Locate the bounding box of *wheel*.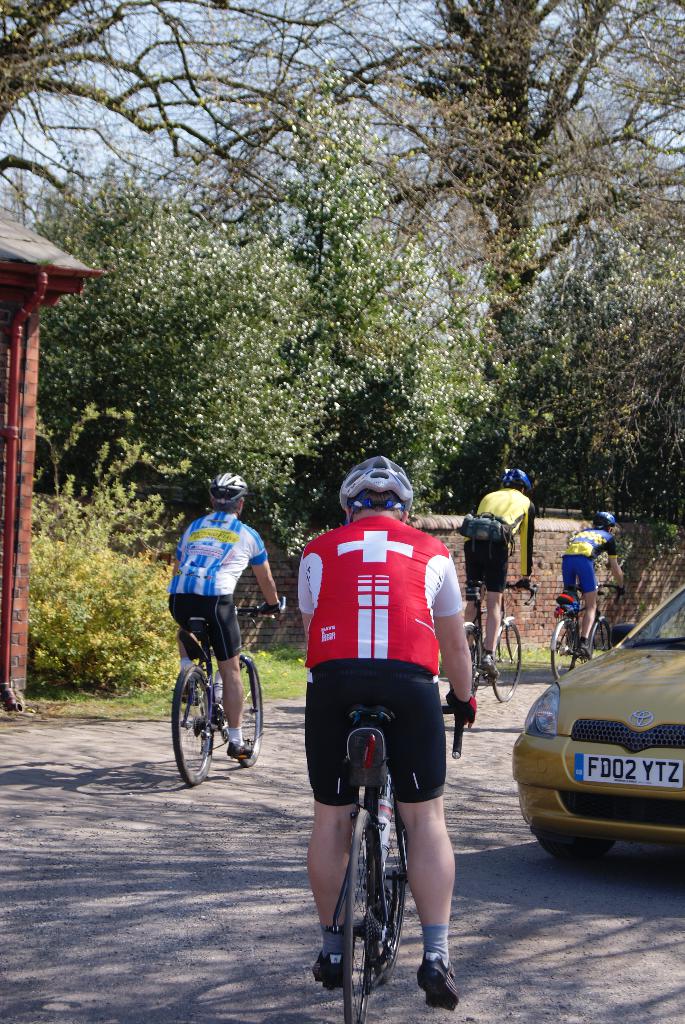
Bounding box: left=486, top=617, right=528, bottom=698.
